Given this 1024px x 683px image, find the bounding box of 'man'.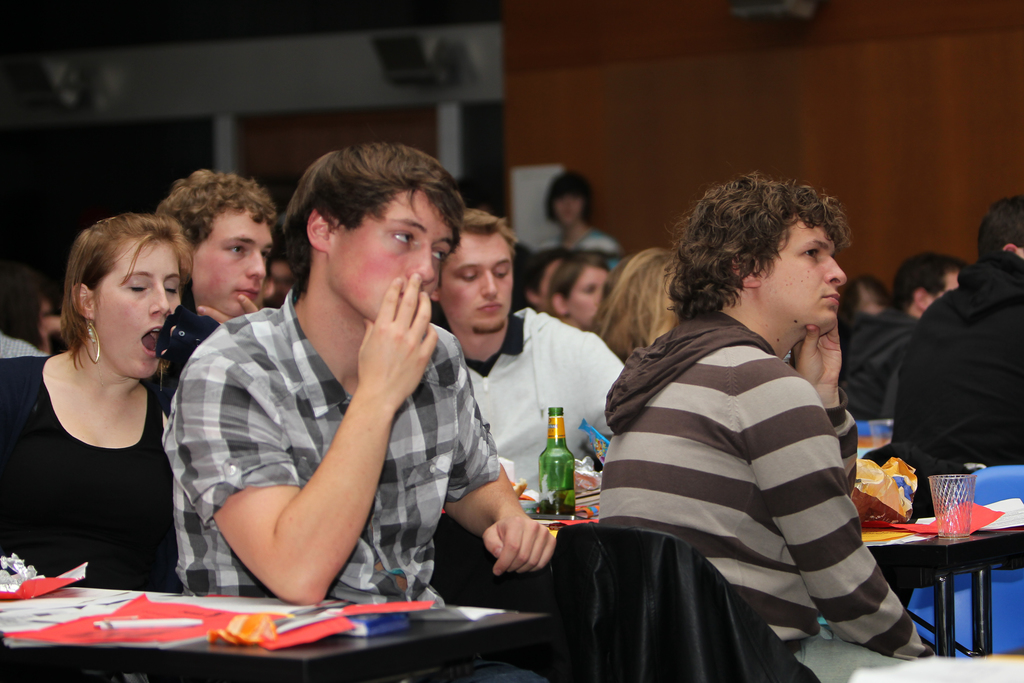
Rect(595, 167, 979, 682).
